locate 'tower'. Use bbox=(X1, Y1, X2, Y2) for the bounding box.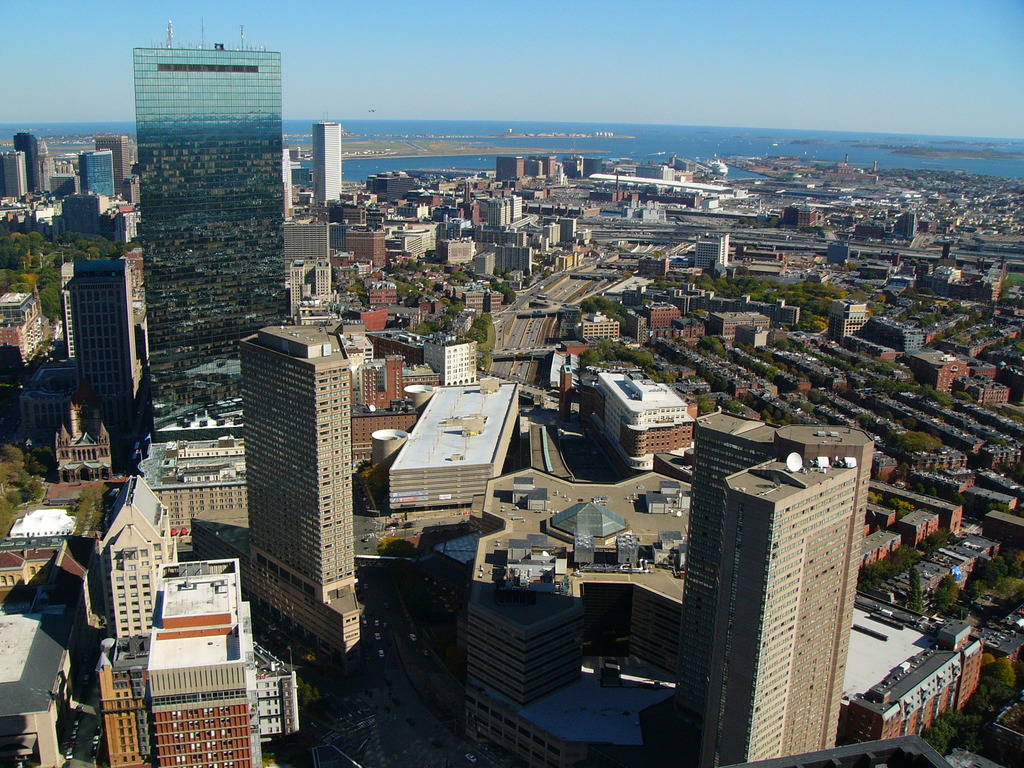
bbox=(233, 323, 364, 664).
